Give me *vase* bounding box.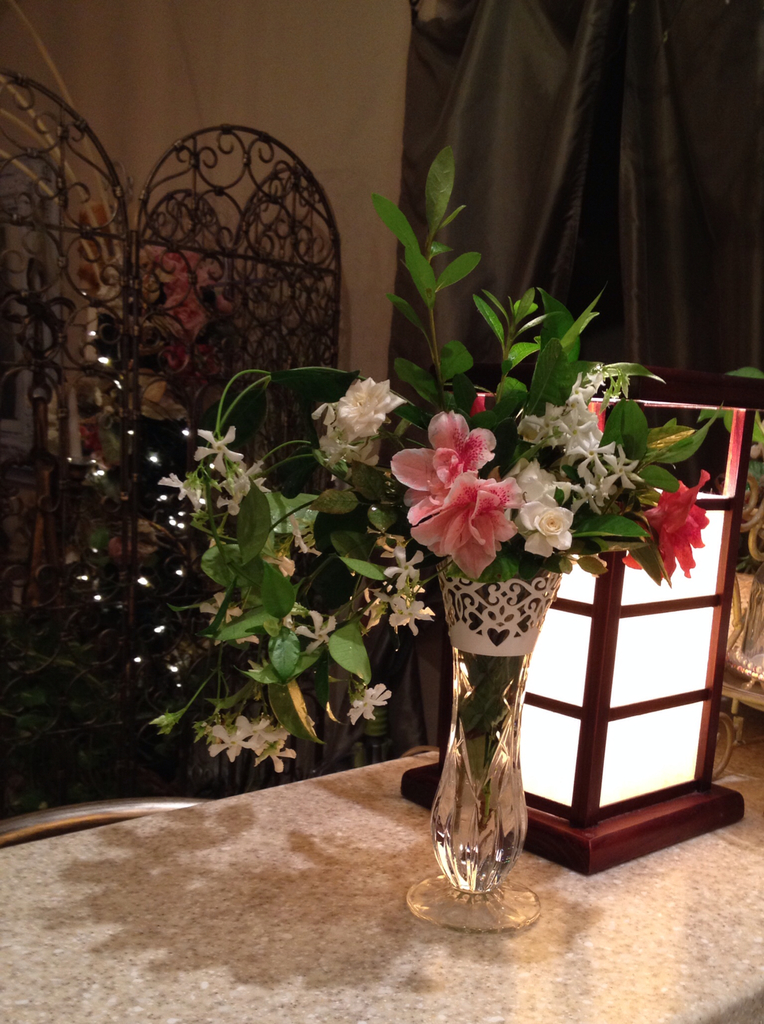
detection(402, 556, 563, 935).
